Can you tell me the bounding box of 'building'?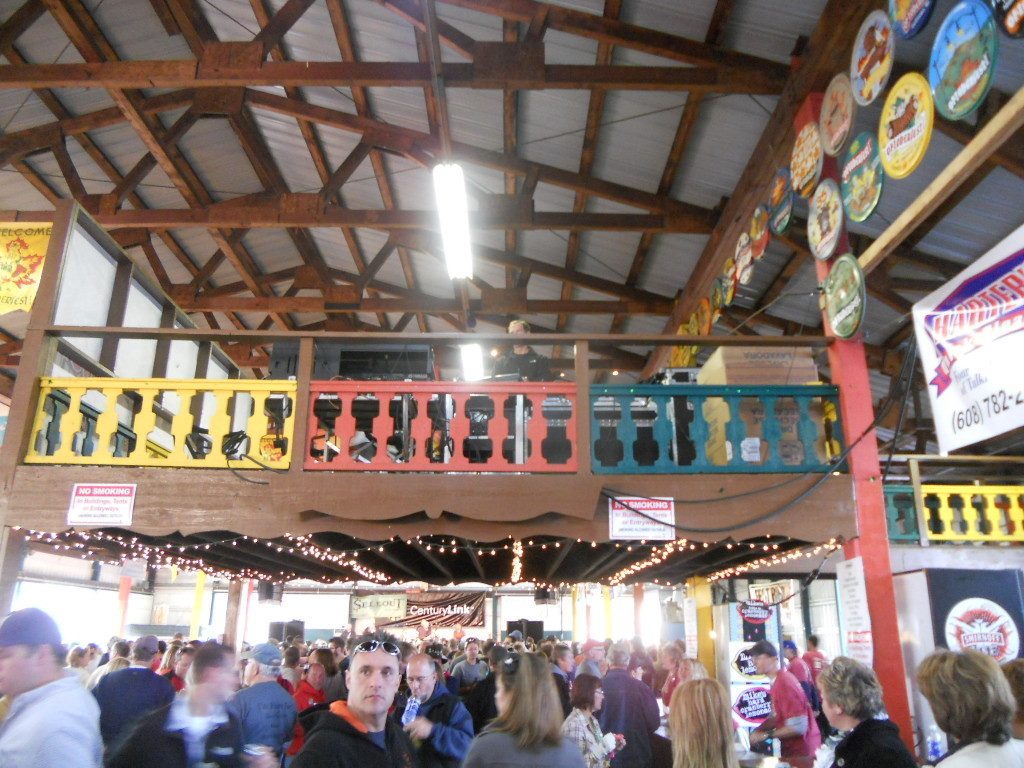
(left=0, top=0, right=1023, bottom=767).
